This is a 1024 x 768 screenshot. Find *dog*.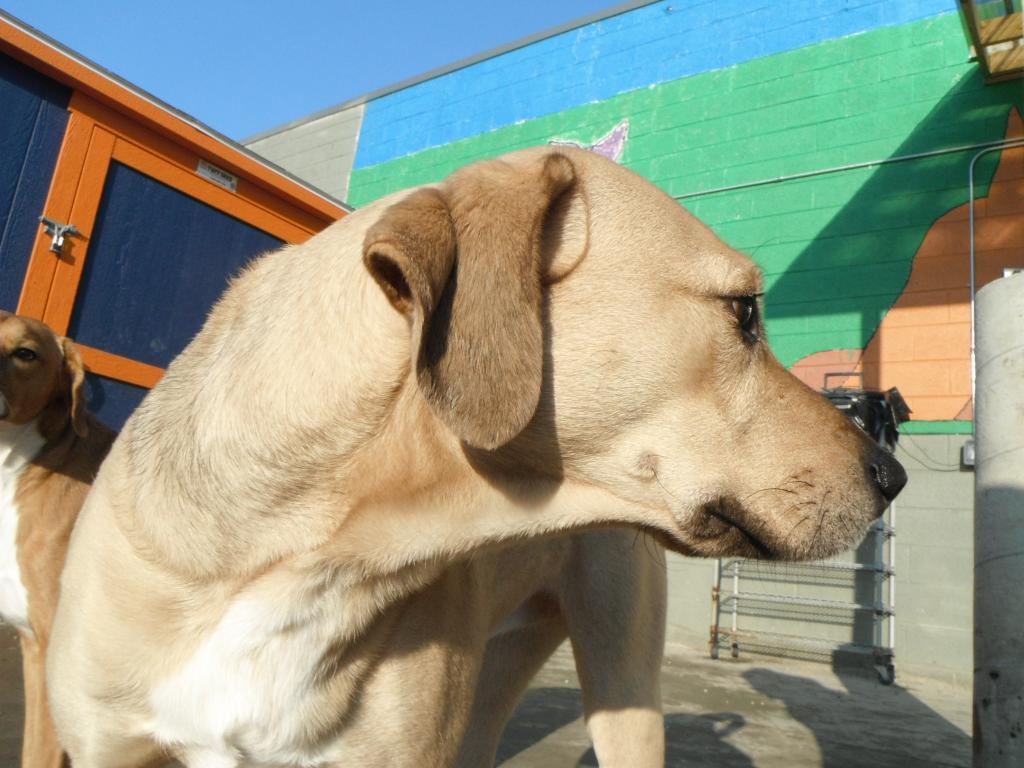
Bounding box: [47,146,909,767].
